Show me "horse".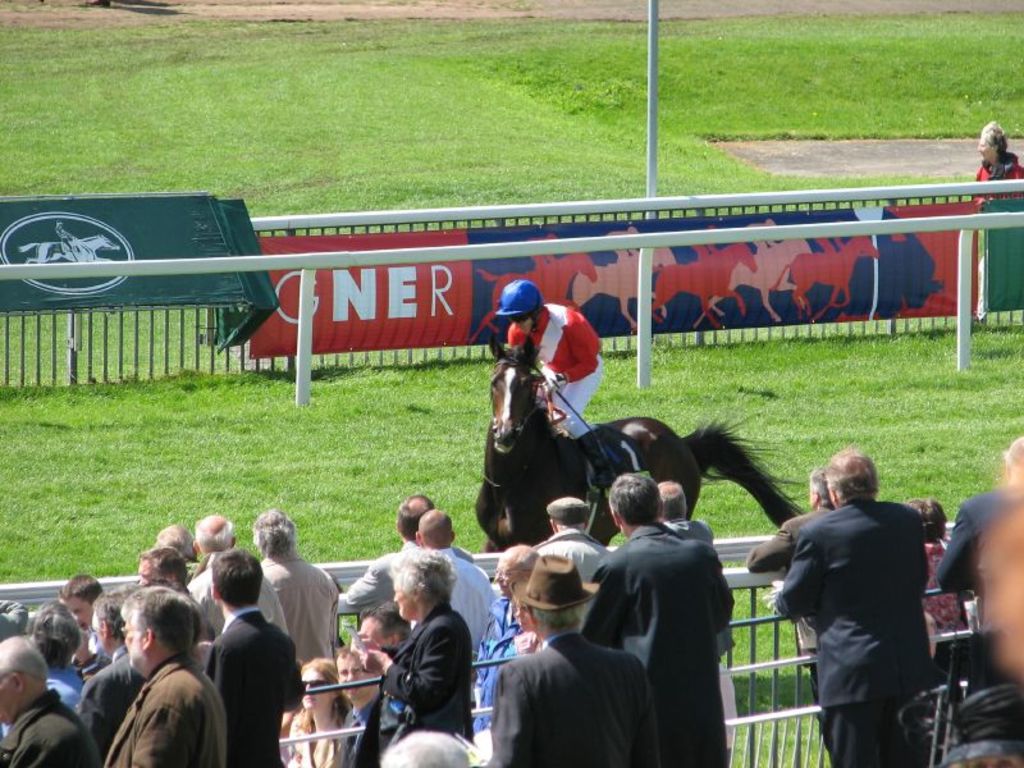
"horse" is here: rect(645, 241, 760, 328).
